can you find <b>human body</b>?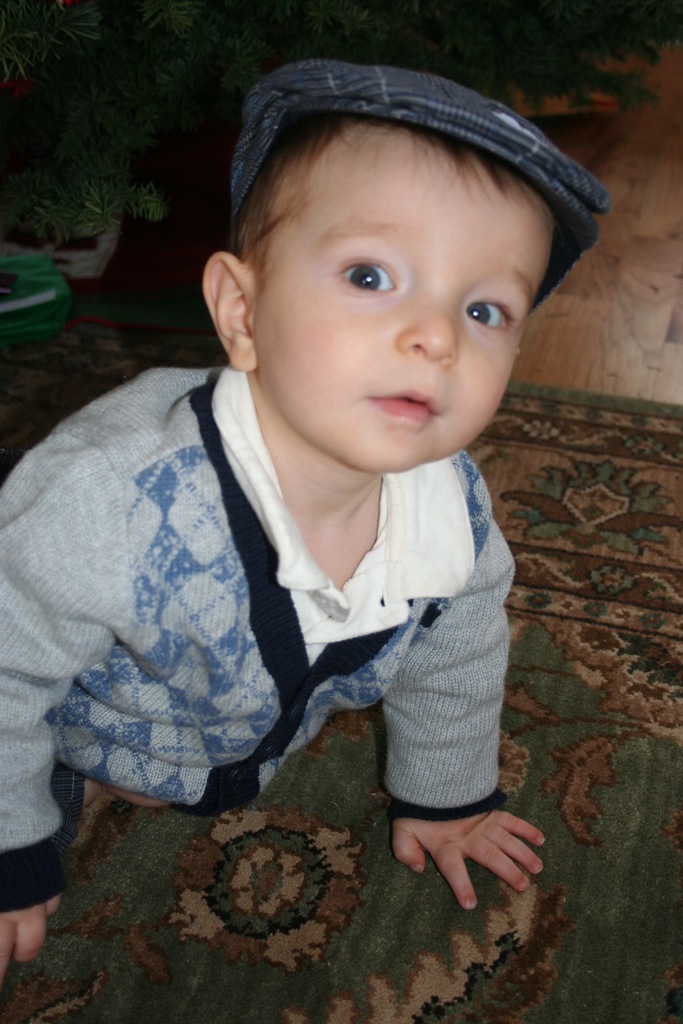
Yes, bounding box: crop(0, 111, 556, 984).
